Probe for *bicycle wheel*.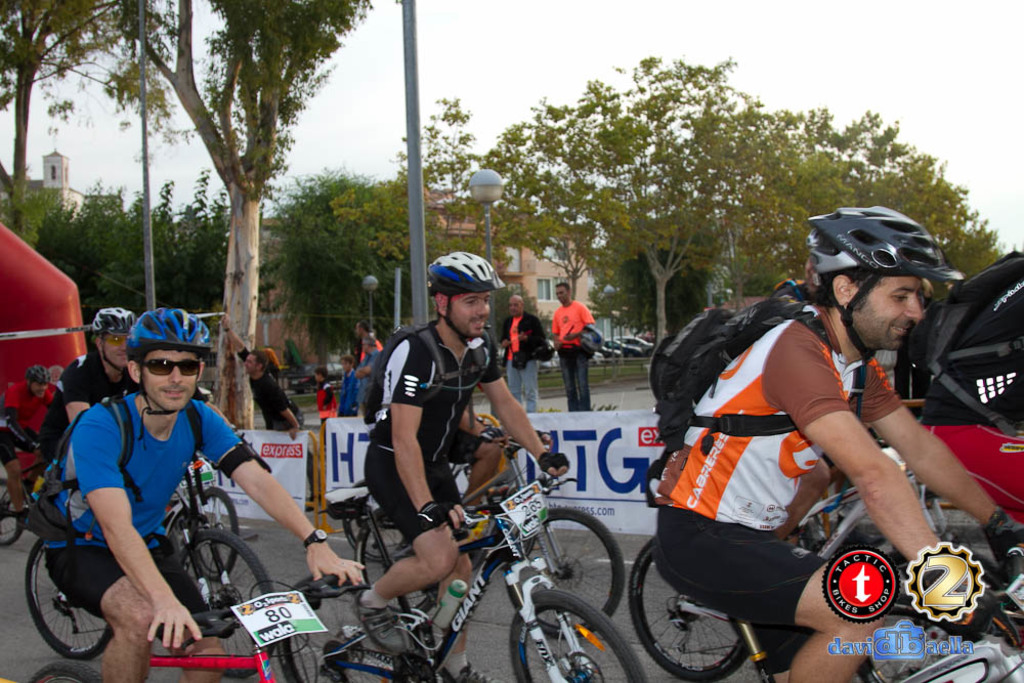
Probe result: locate(341, 476, 408, 561).
